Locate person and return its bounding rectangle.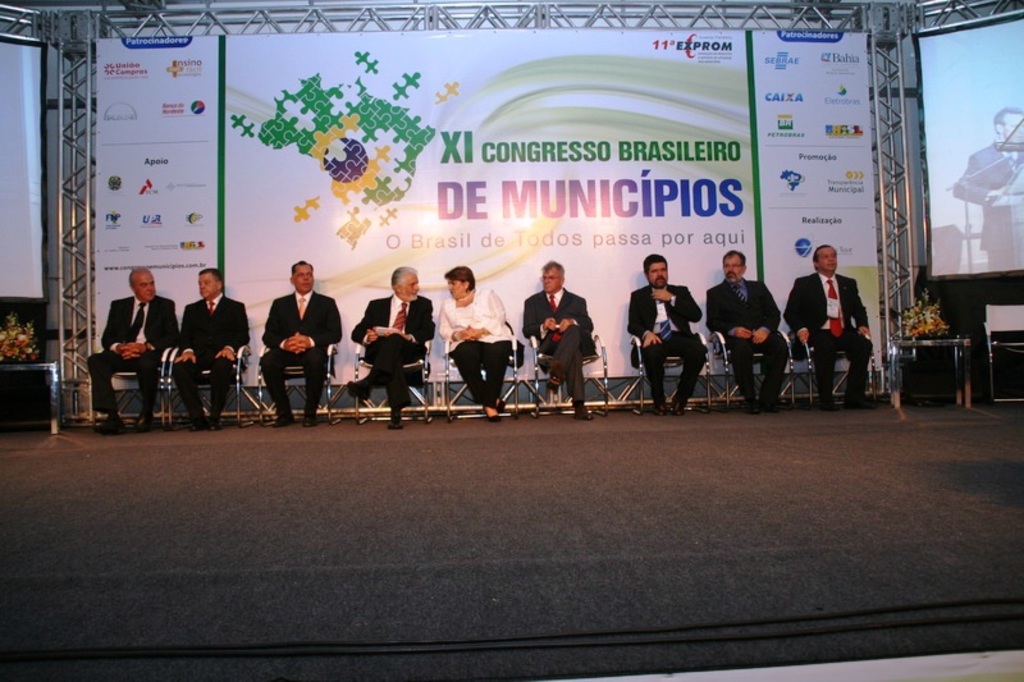
<box>783,244,876,411</box>.
